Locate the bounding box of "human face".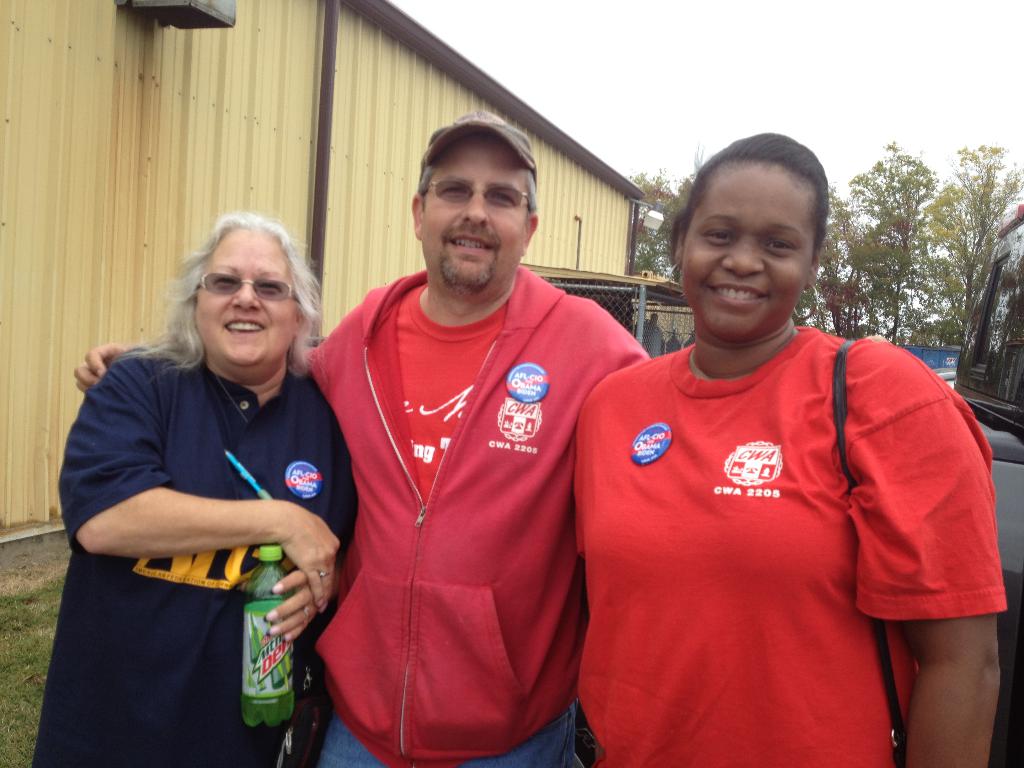
Bounding box: 681,159,814,339.
